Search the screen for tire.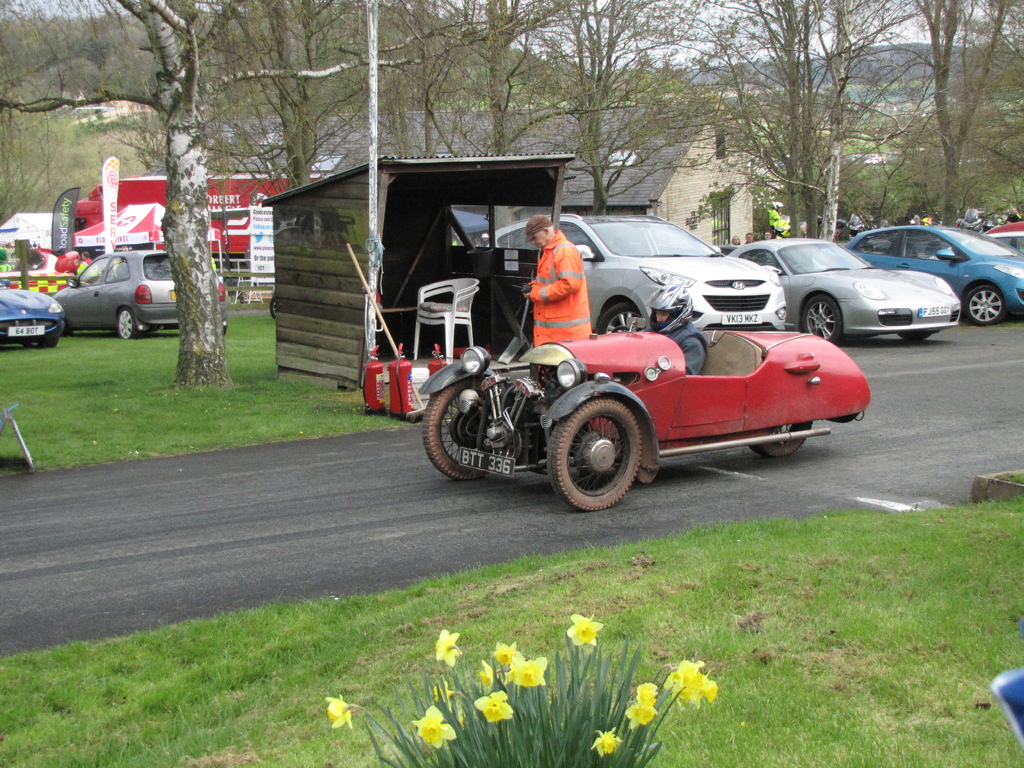
Found at {"left": 25, "top": 334, "right": 58, "bottom": 348}.
